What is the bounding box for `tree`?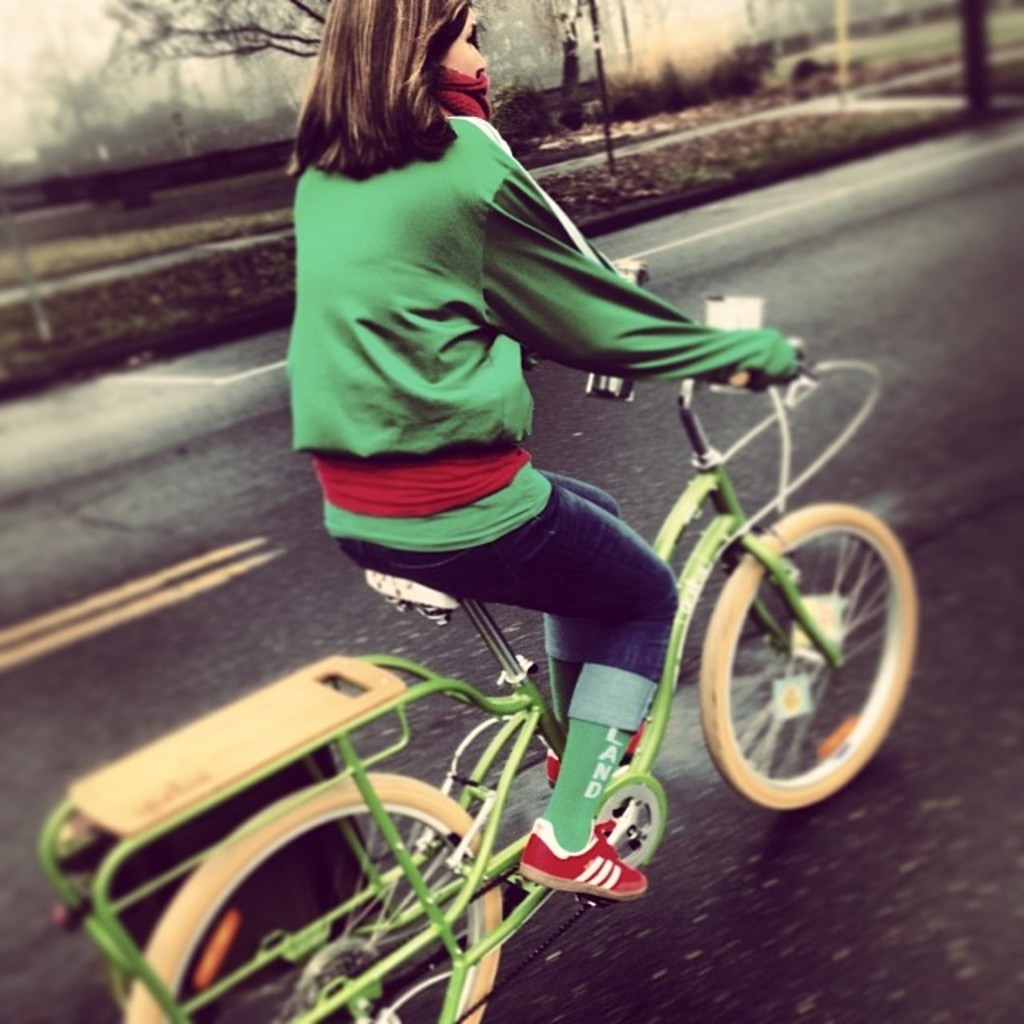
99/0/331/80.
